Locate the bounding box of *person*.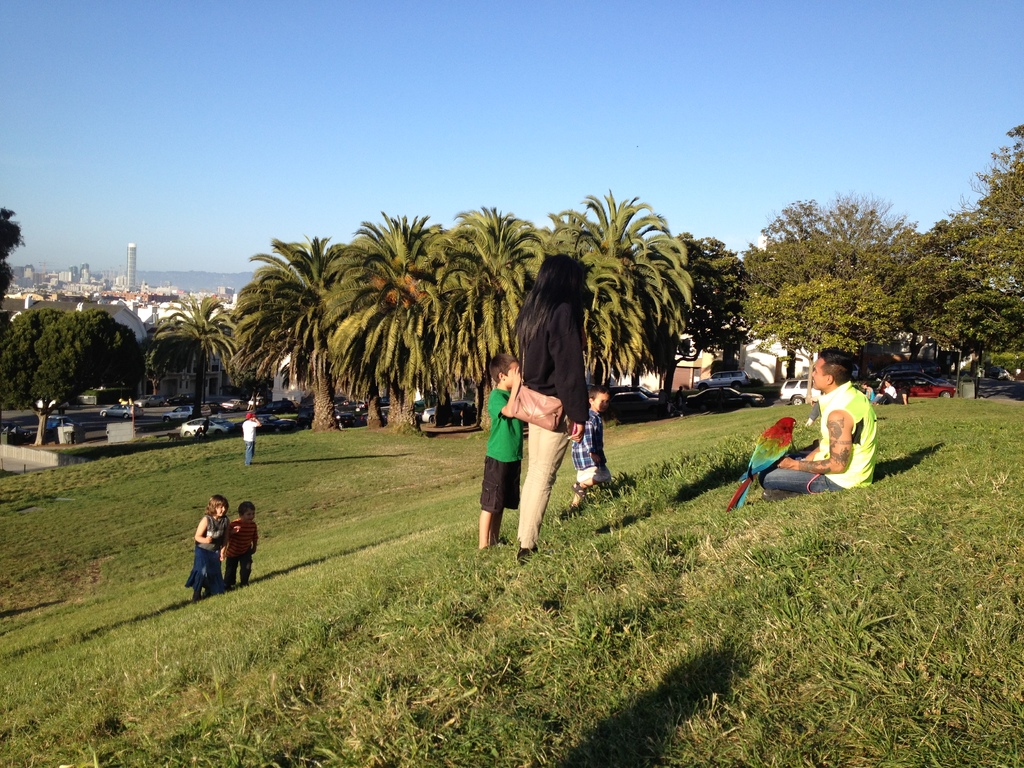
Bounding box: 219,499,260,593.
